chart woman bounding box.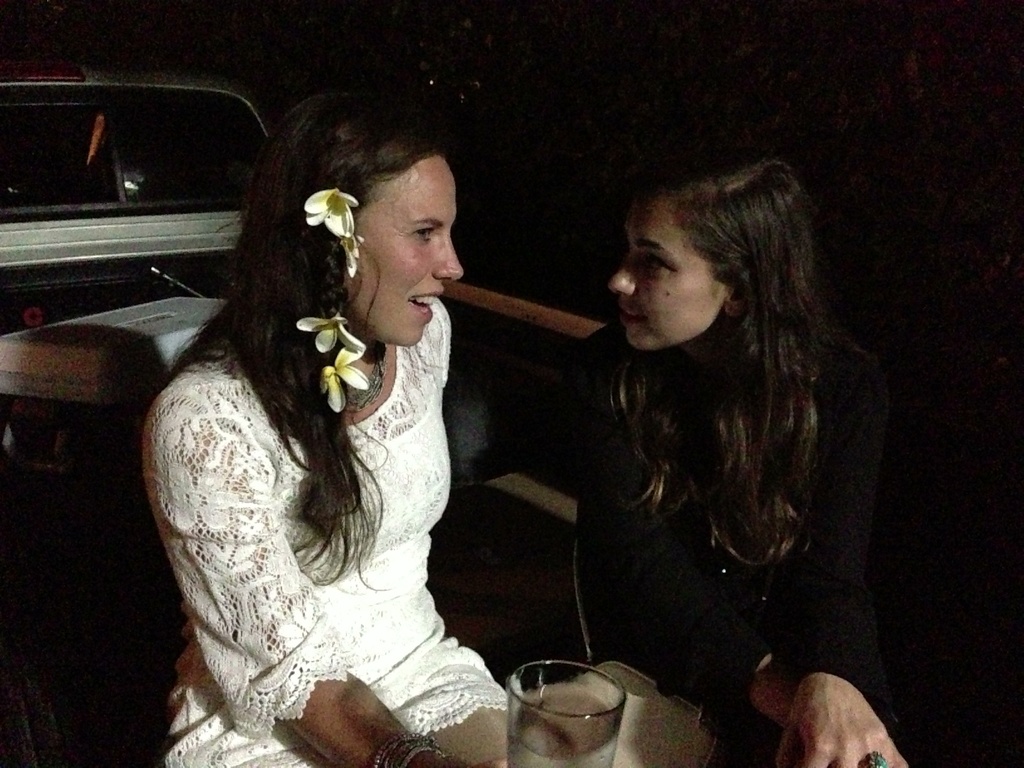
Charted: <region>123, 84, 548, 756</region>.
